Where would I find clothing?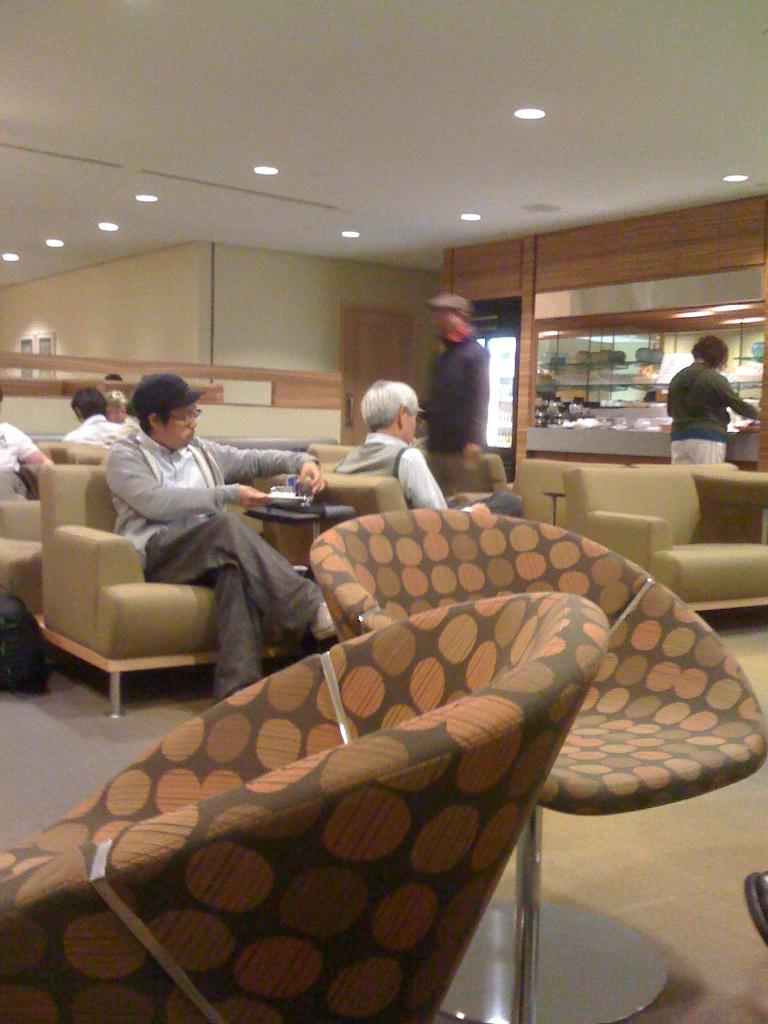
At <region>104, 424, 324, 713</region>.
